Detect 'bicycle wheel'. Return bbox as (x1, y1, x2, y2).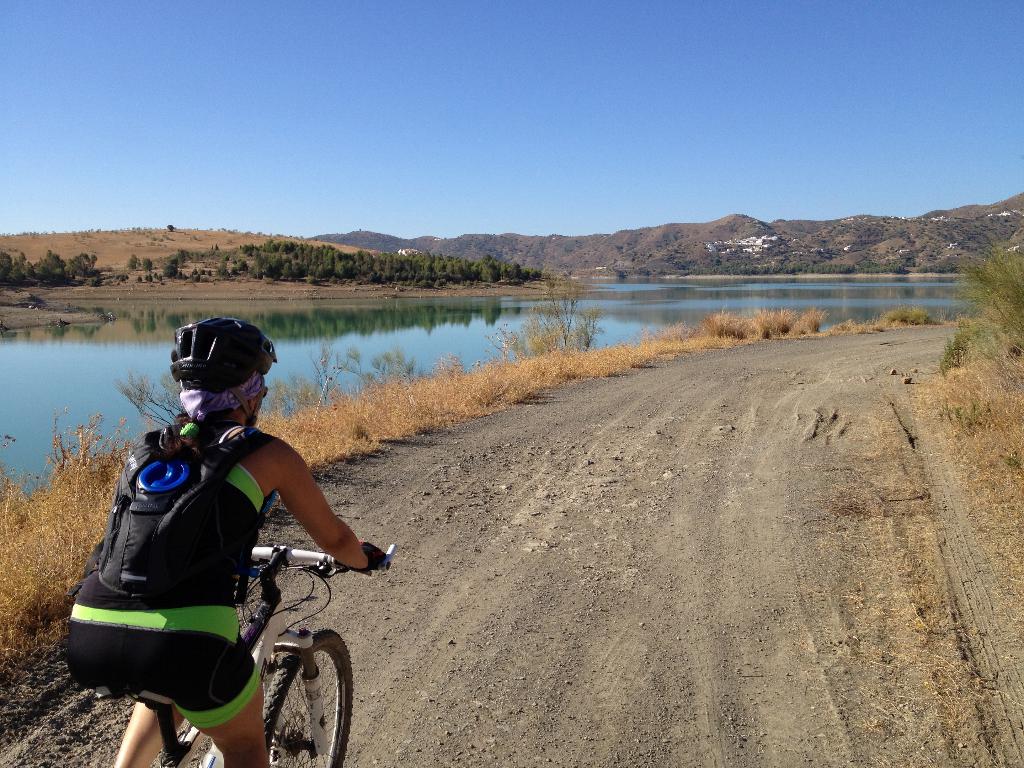
(259, 625, 355, 767).
